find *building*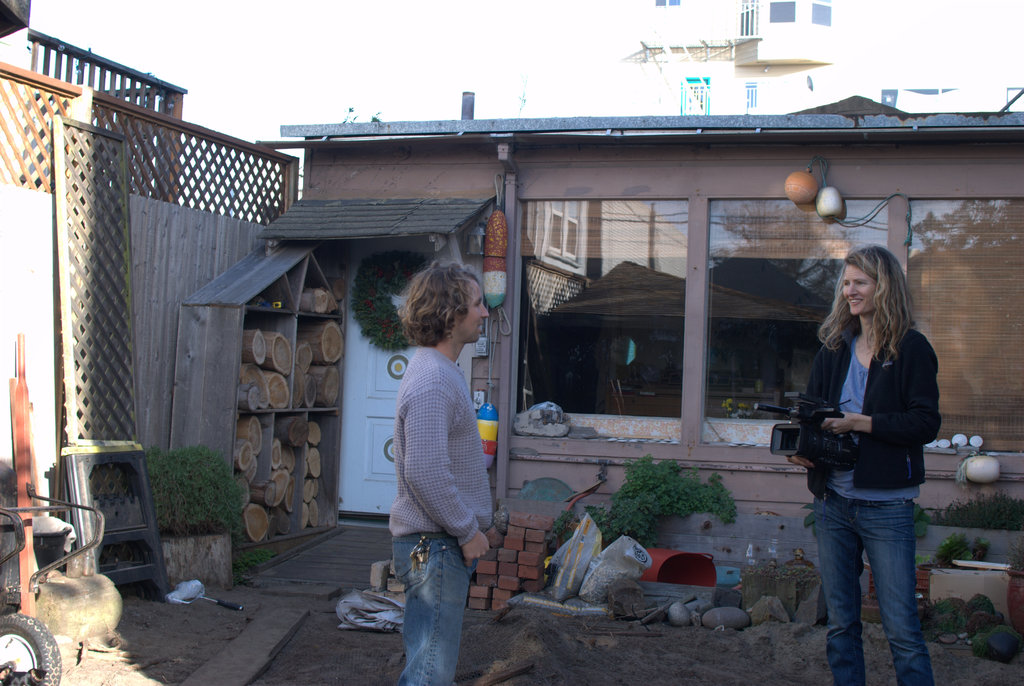
rect(625, 0, 854, 127)
